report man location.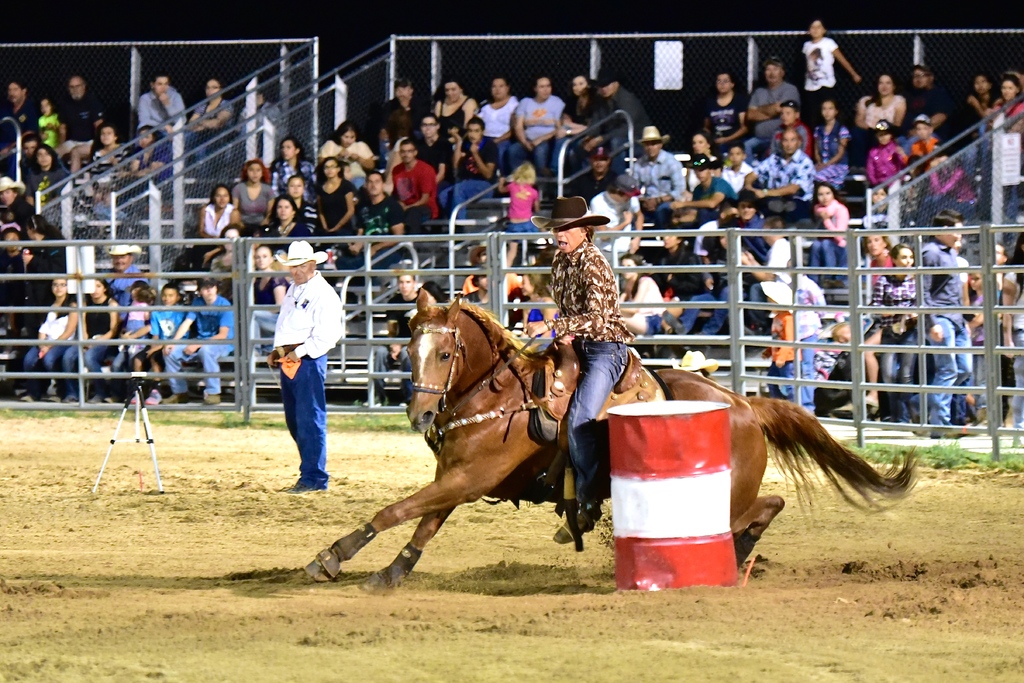
Report: Rect(362, 270, 415, 395).
